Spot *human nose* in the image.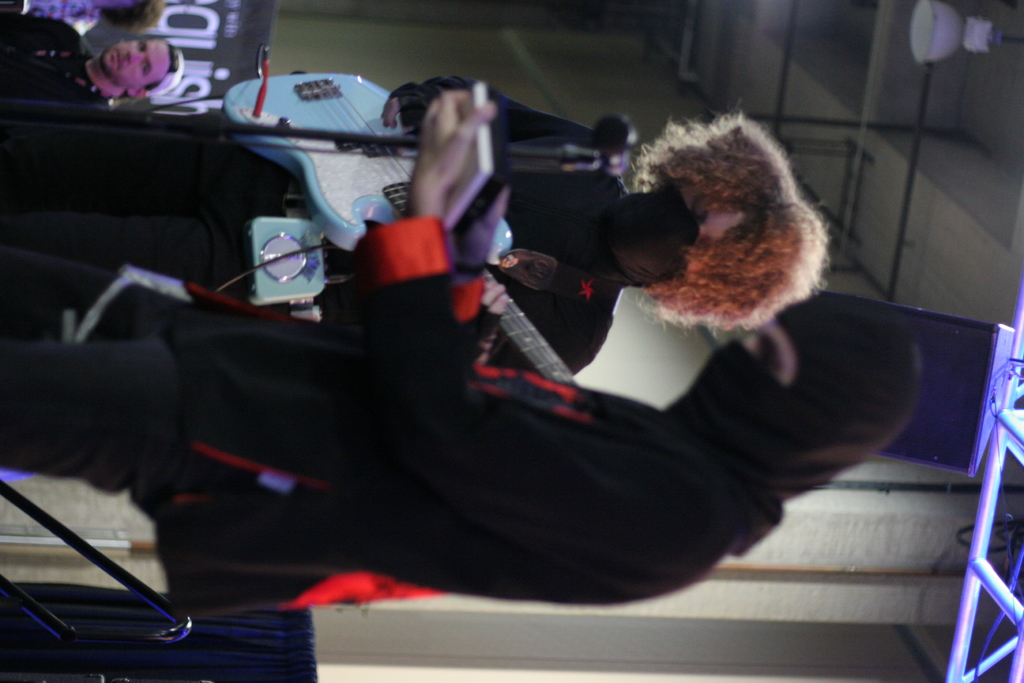
*human nose* found at x1=128, y1=49, x2=143, y2=62.
